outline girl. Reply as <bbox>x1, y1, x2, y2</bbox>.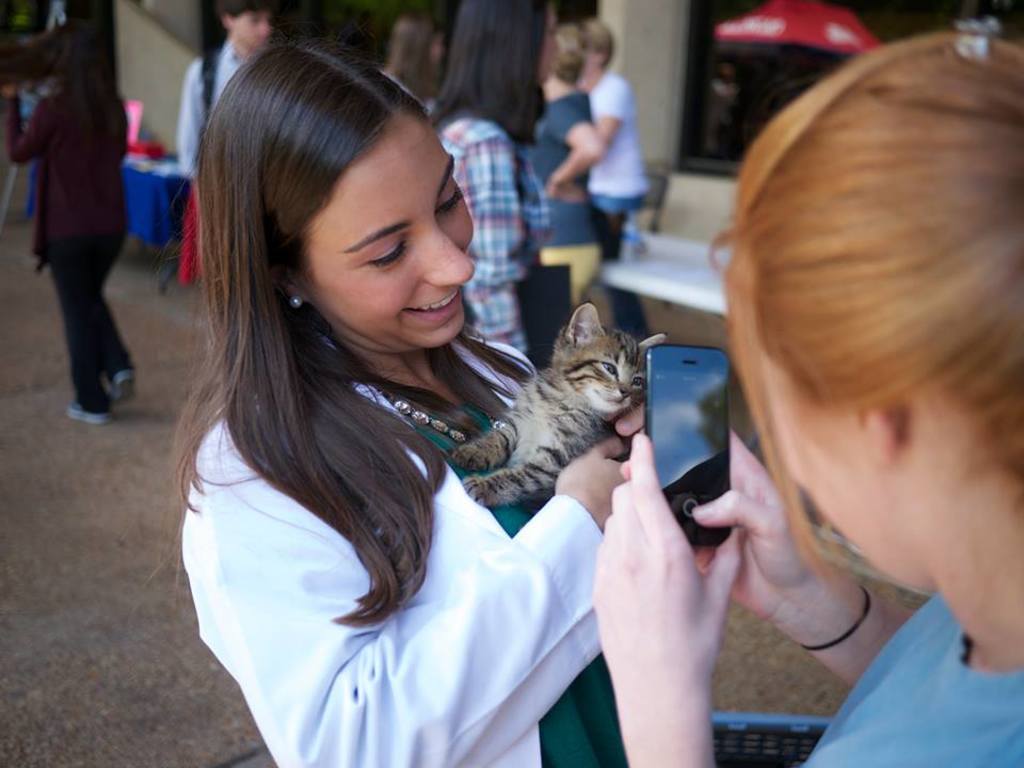
<bbox>175, 34, 682, 767</bbox>.
